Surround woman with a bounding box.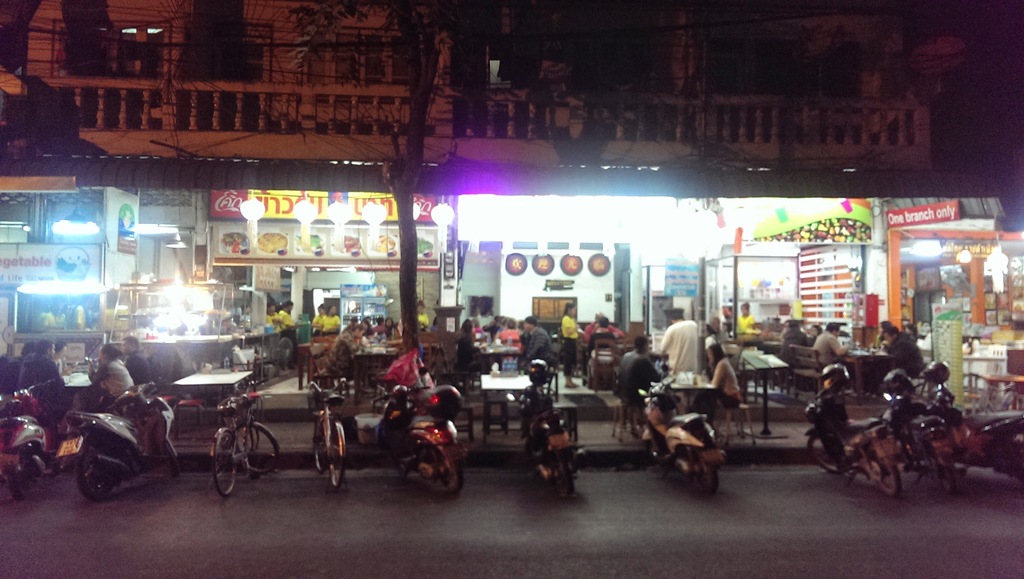
bbox=[72, 341, 141, 414].
